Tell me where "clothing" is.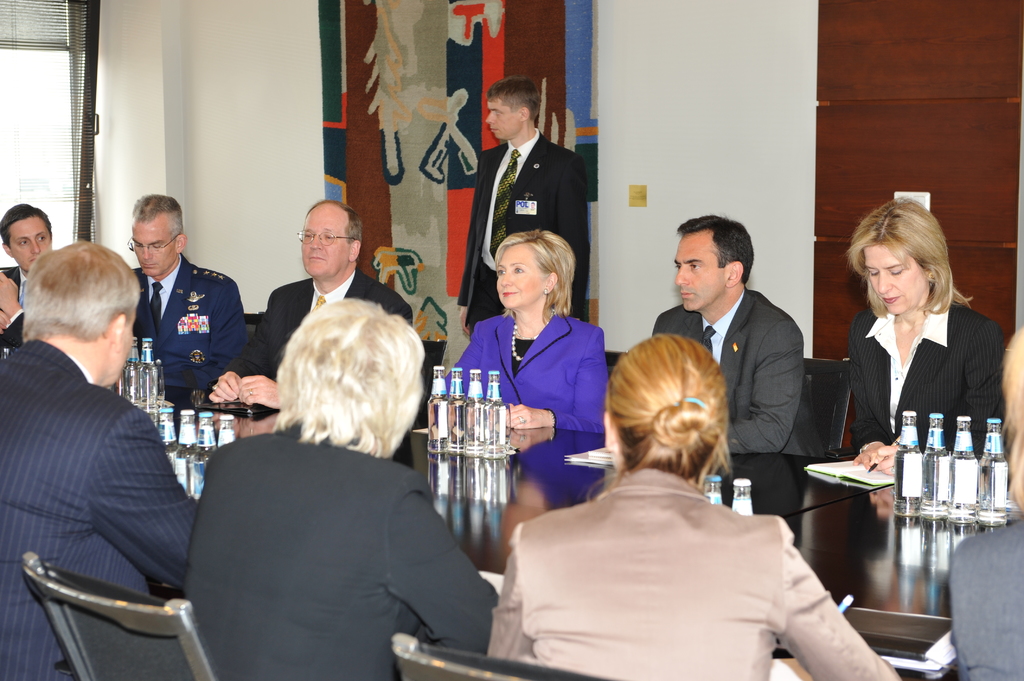
"clothing" is at {"left": 435, "top": 307, "right": 610, "bottom": 431}.
